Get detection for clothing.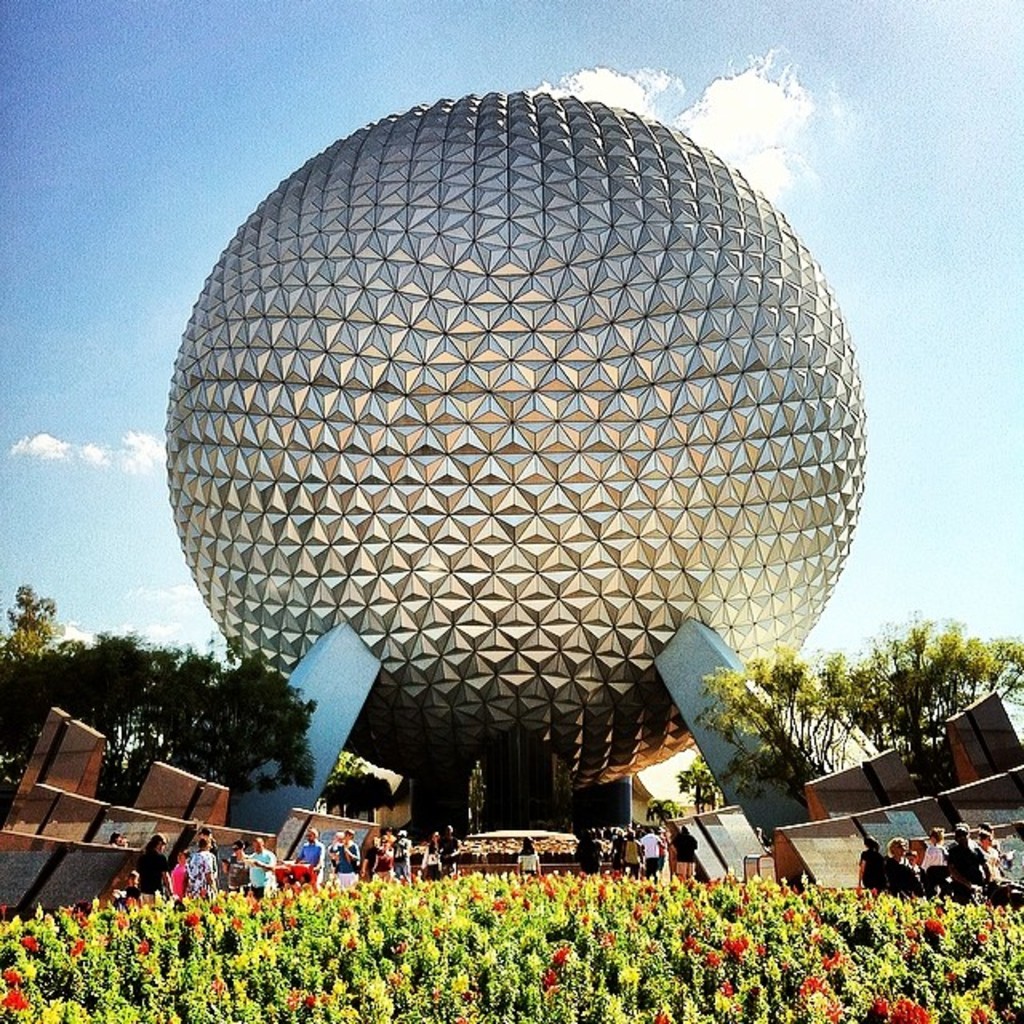
Detection: BBox(392, 840, 413, 888).
